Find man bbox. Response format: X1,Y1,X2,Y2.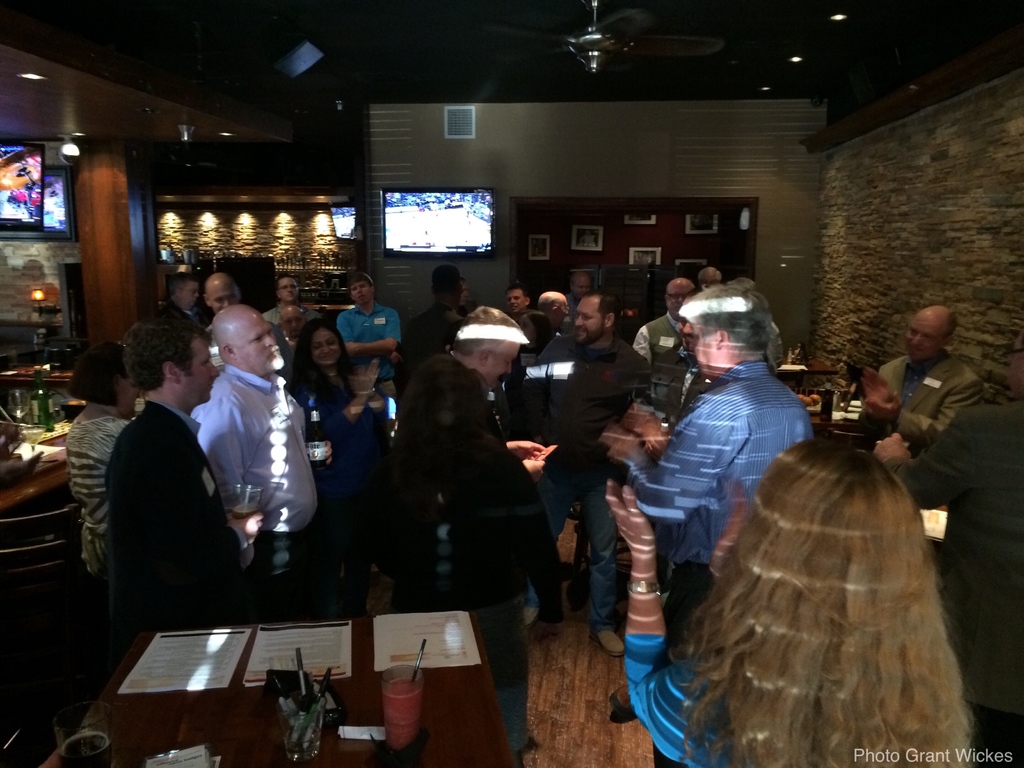
875,322,1023,767.
